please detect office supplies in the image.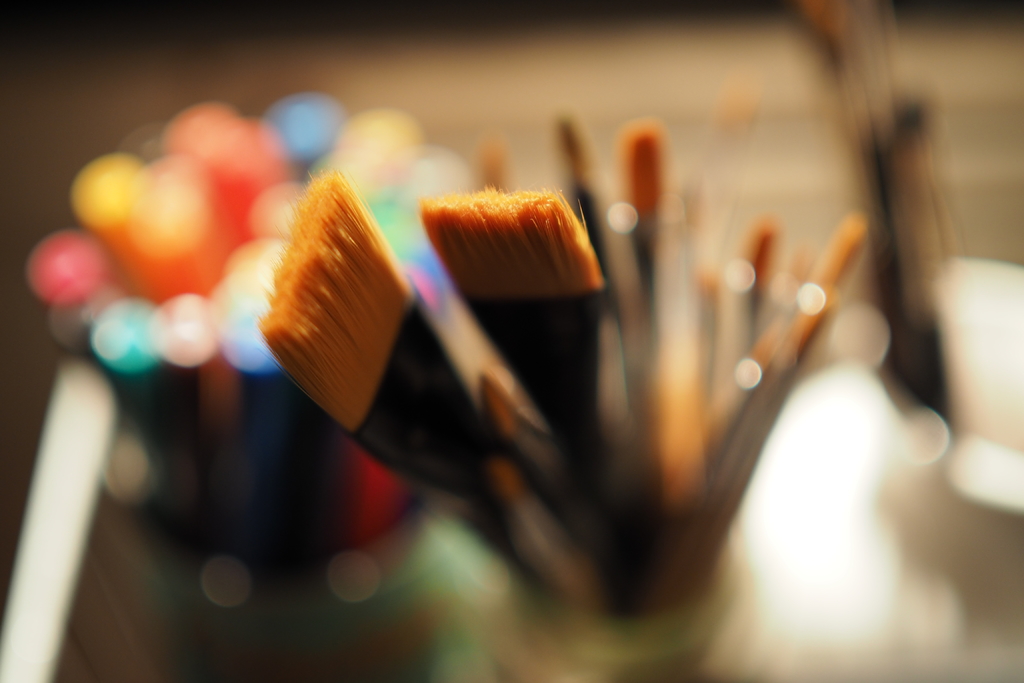
box=[557, 104, 612, 280].
